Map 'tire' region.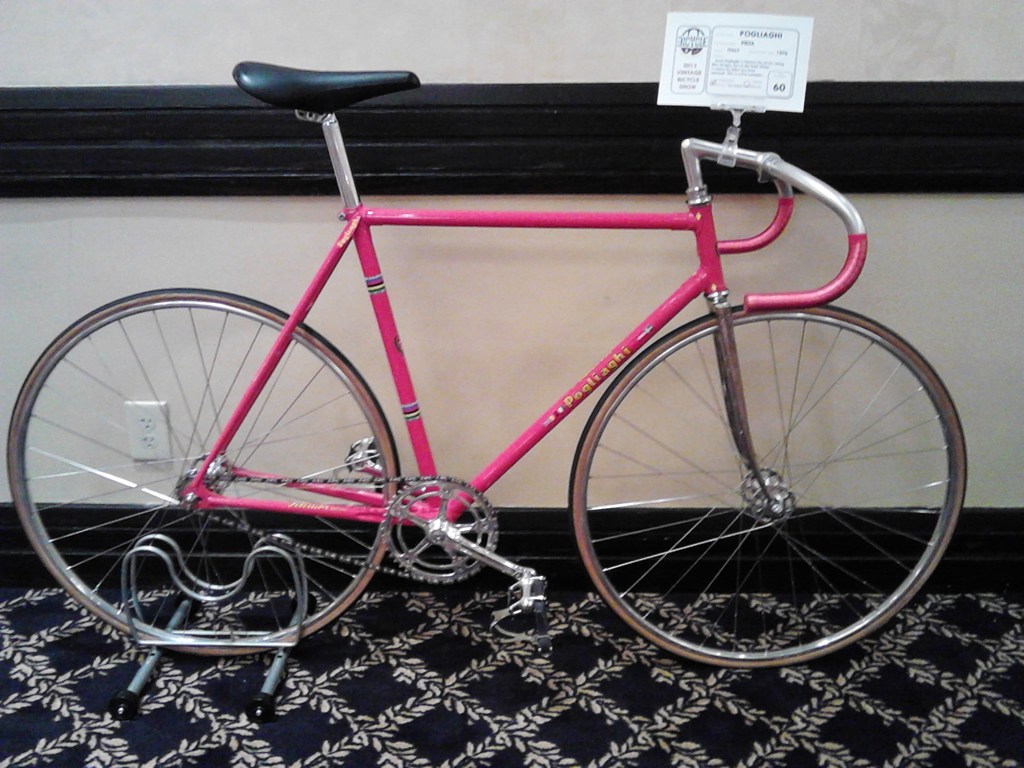
Mapped to <bbox>29, 274, 398, 673</bbox>.
